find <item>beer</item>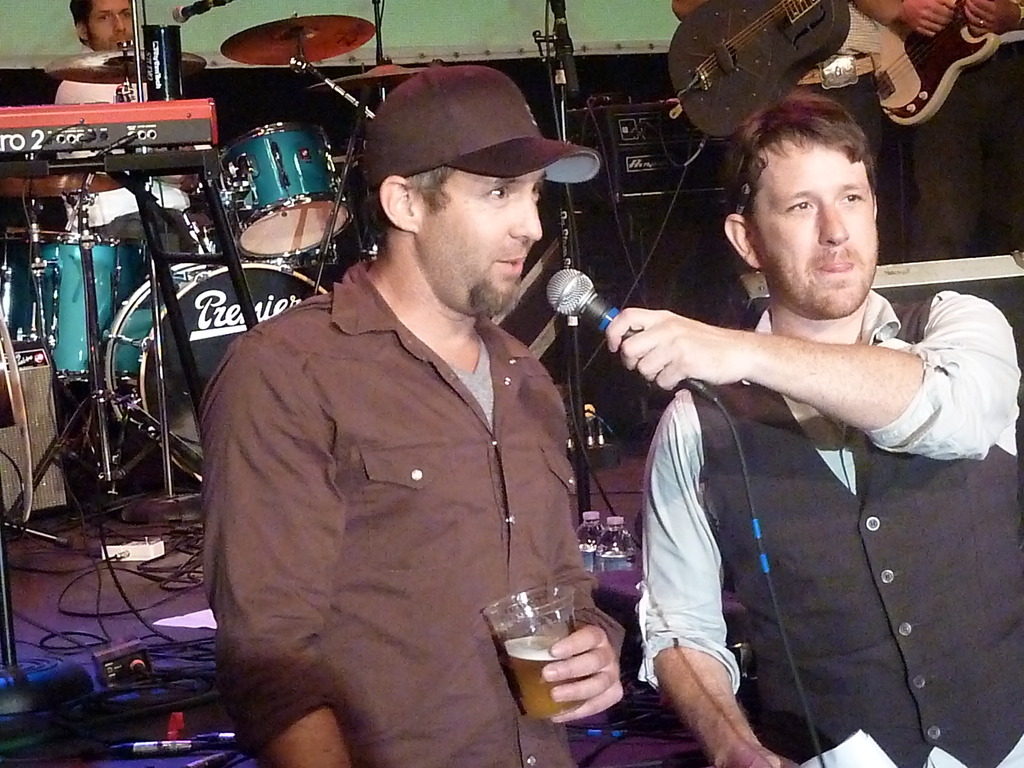
[x1=509, y1=627, x2=579, y2=724]
